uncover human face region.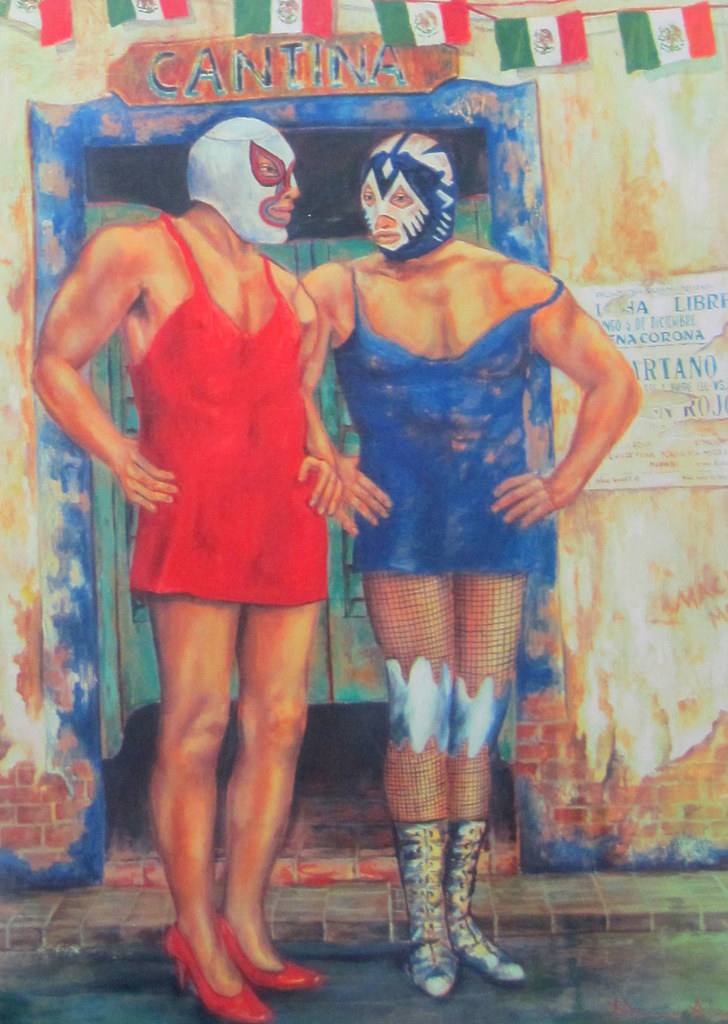
Uncovered: BBox(350, 147, 433, 262).
